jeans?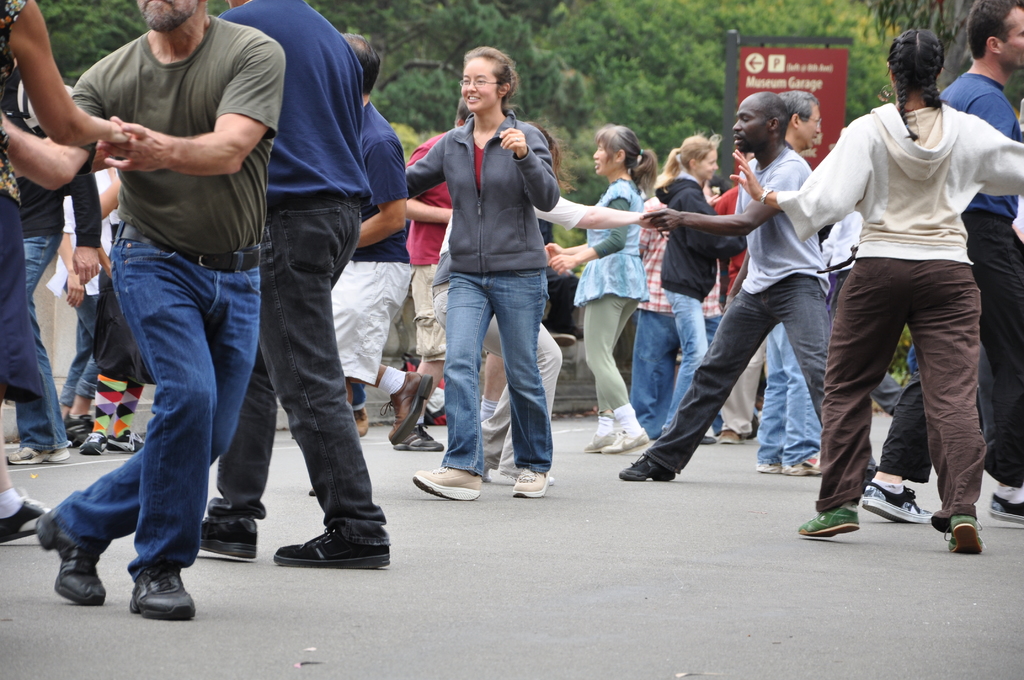
{"x1": 420, "y1": 248, "x2": 561, "y2": 505}
